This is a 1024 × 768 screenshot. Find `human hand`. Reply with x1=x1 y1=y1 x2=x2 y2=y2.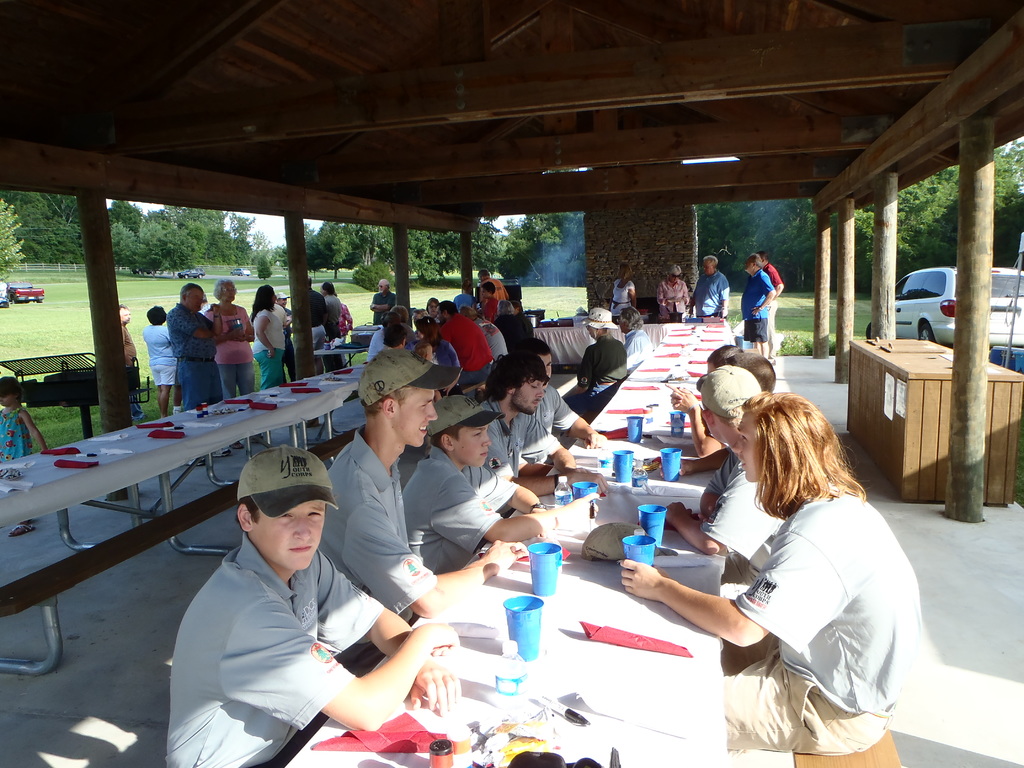
x1=552 y1=492 x2=600 y2=523.
